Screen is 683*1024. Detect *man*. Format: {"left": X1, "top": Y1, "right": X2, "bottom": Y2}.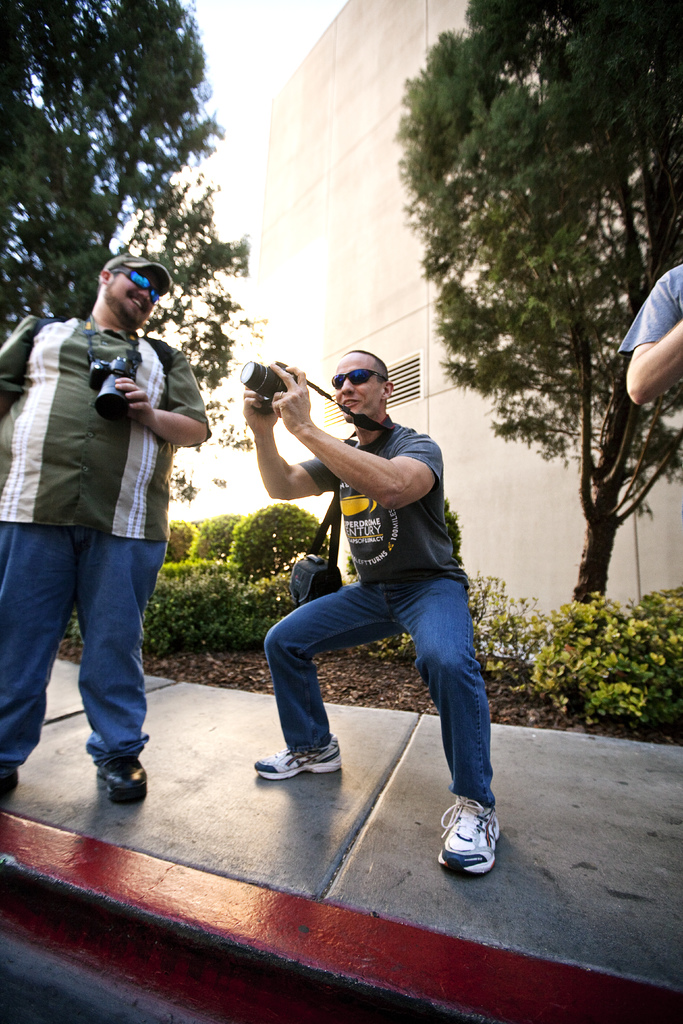
{"left": 239, "top": 347, "right": 504, "bottom": 874}.
